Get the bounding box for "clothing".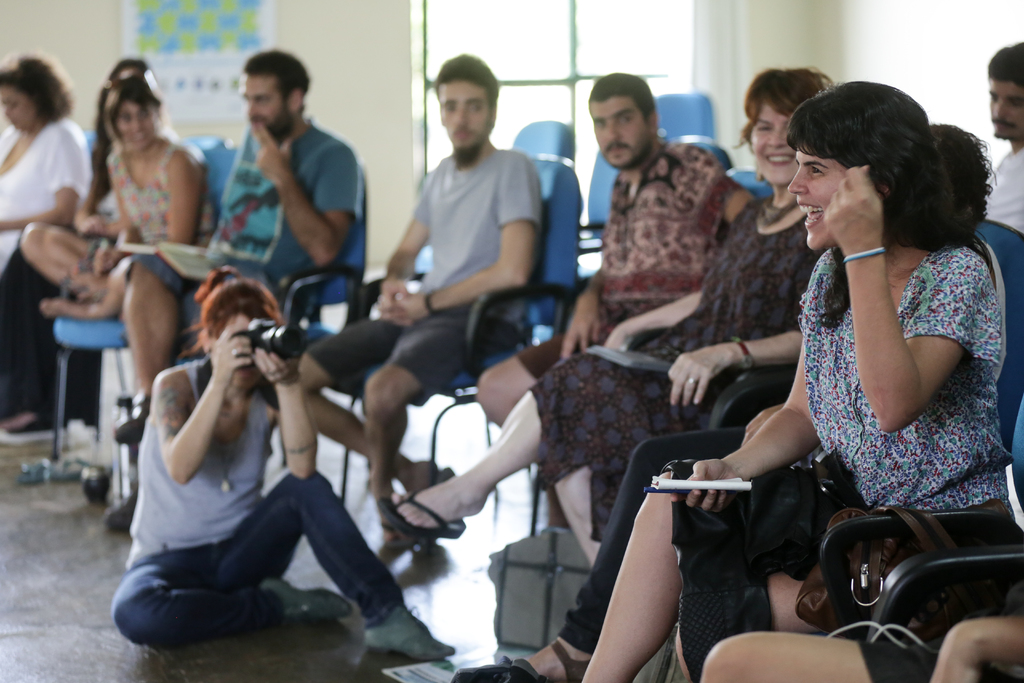
BBox(570, 425, 748, 645).
